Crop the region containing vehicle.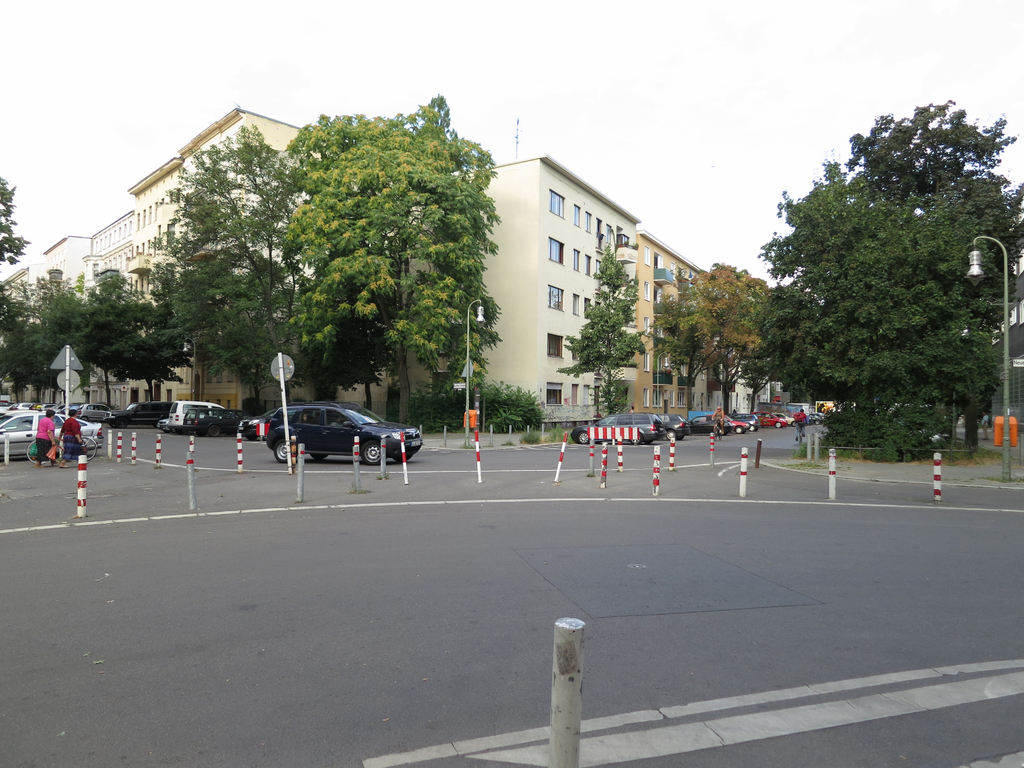
Crop region: [x1=104, y1=399, x2=171, y2=430].
